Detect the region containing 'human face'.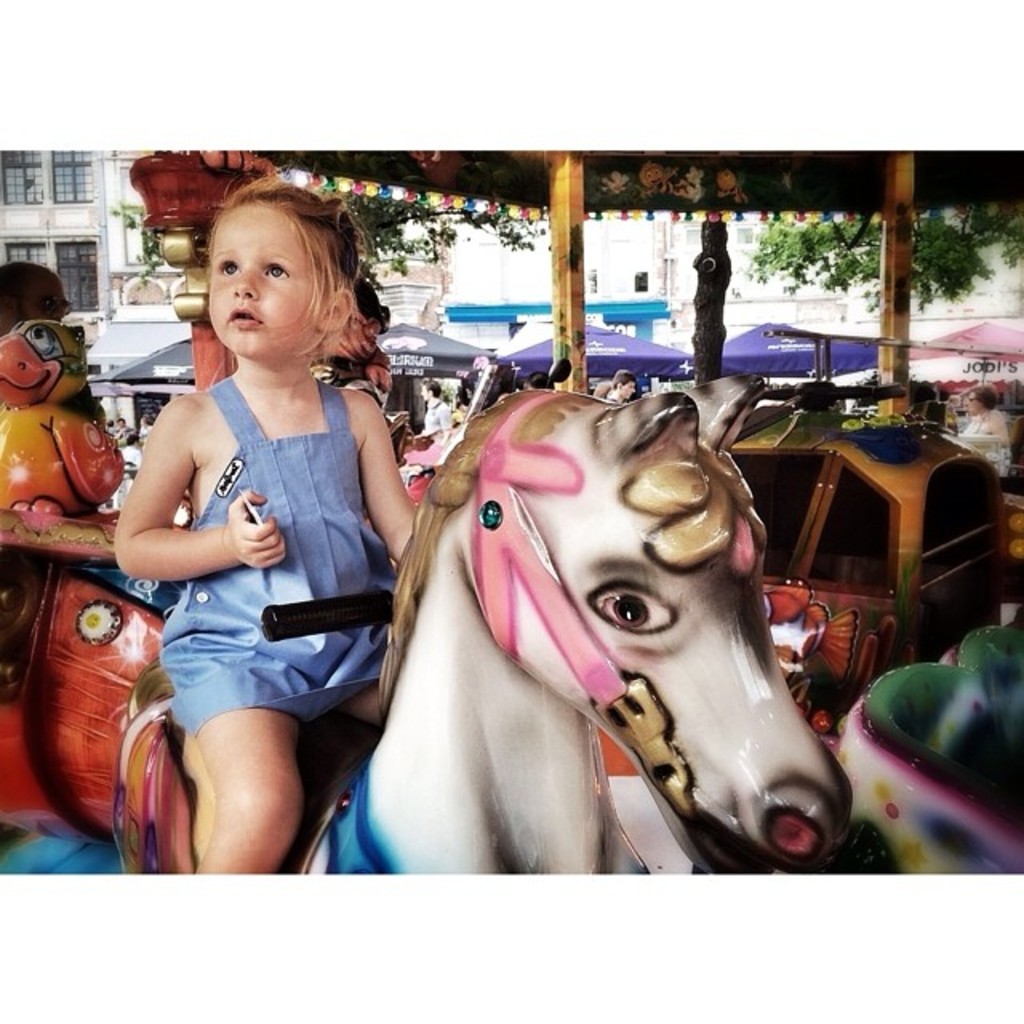
622, 378, 635, 395.
